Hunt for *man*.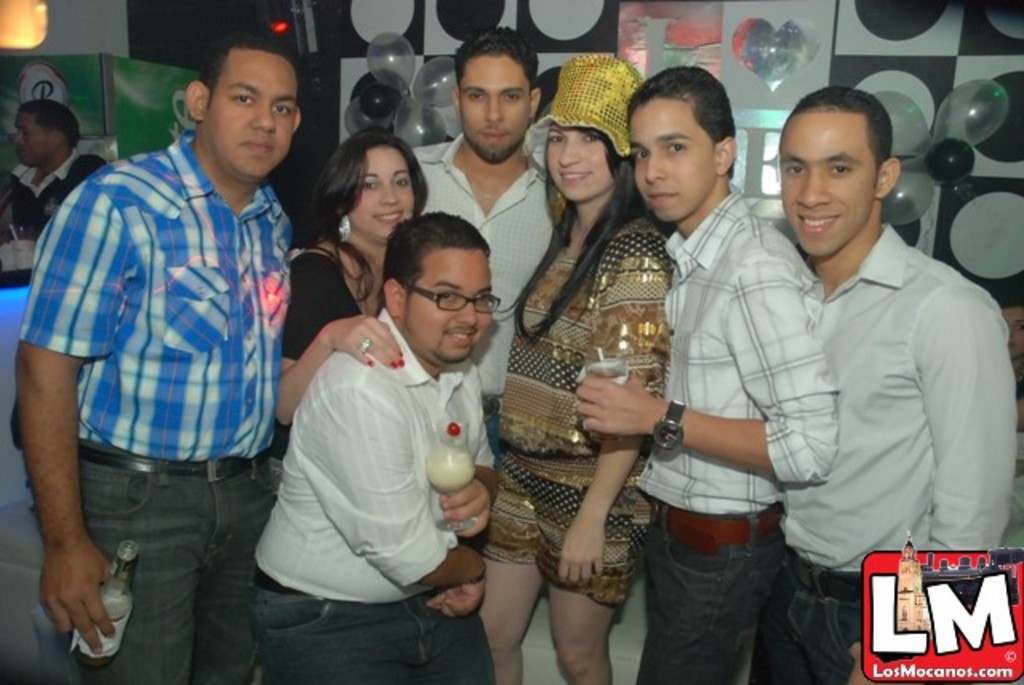
Hunted down at bbox=(408, 30, 555, 464).
